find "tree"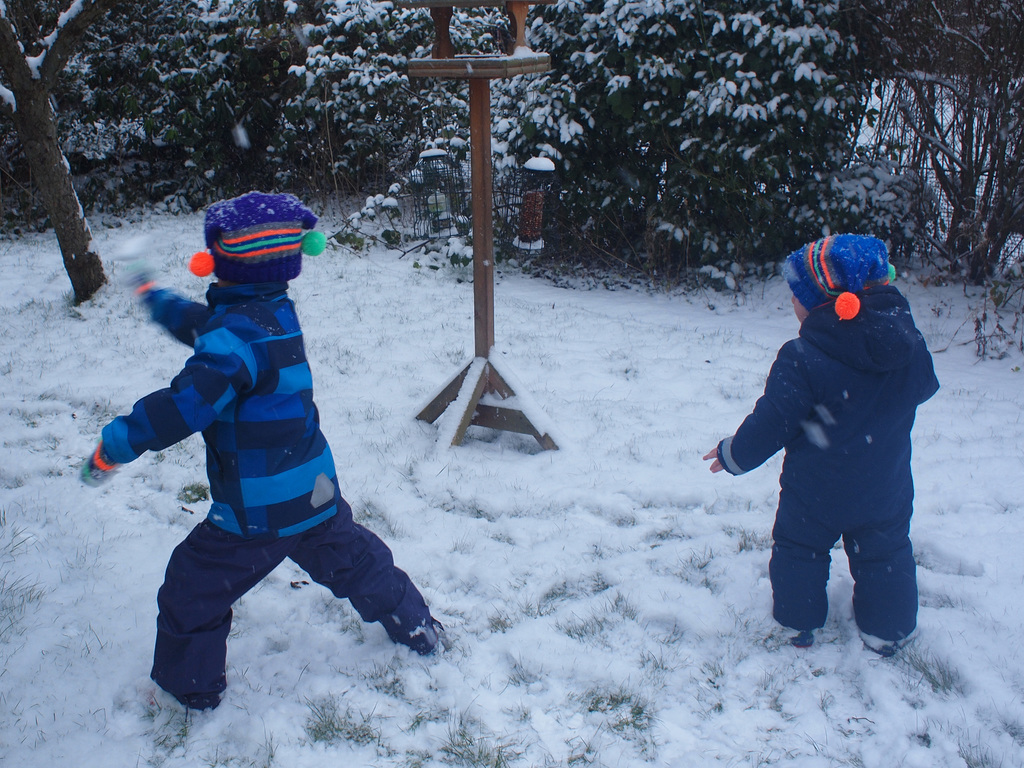
BBox(0, 0, 340, 310)
